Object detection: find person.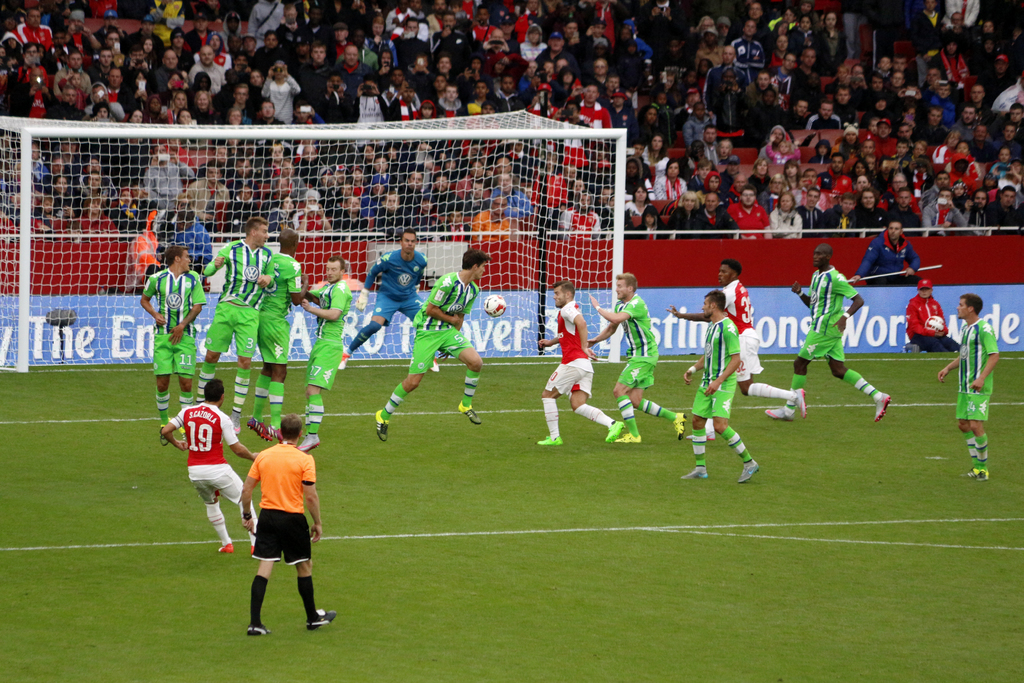
247:228:309:440.
